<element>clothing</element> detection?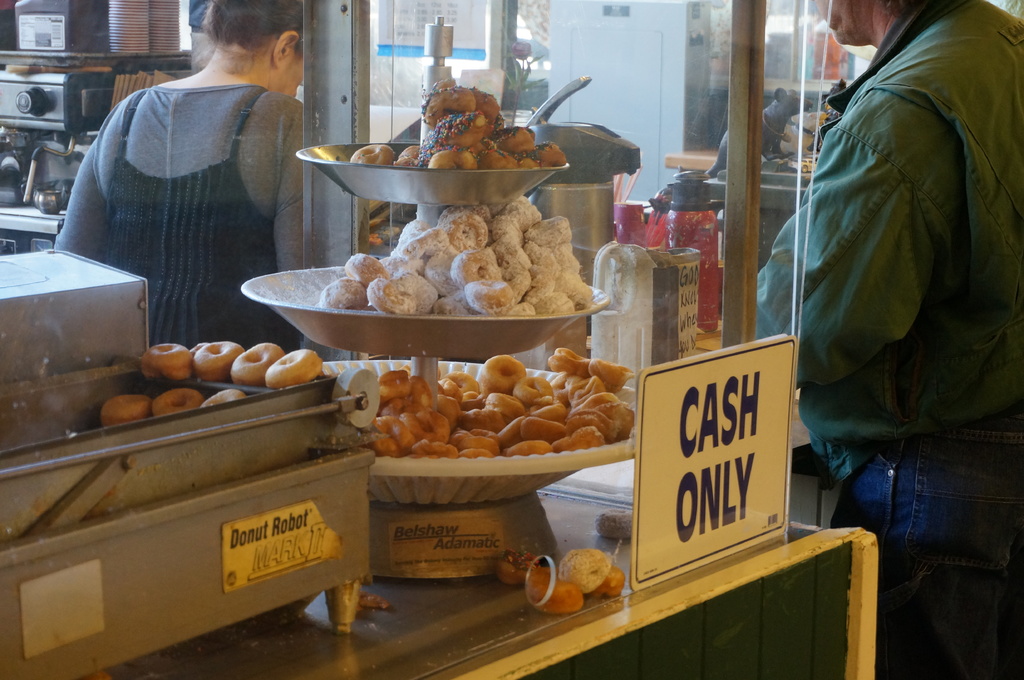
[756, 0, 1023, 679]
